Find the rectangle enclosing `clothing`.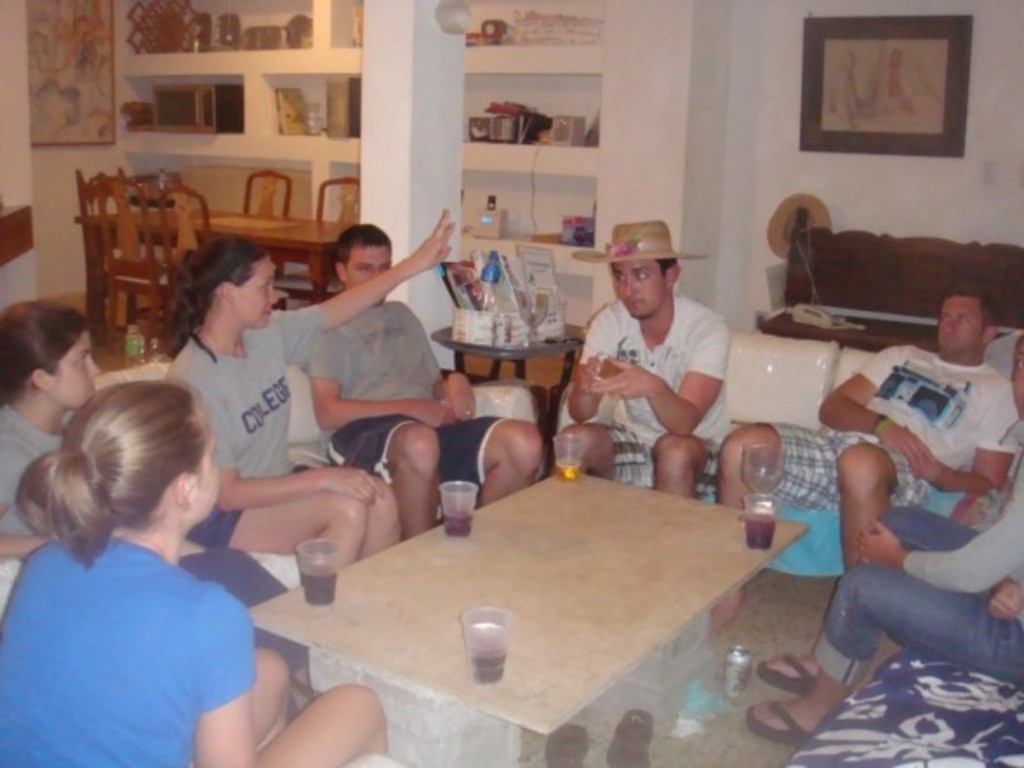
299, 295, 515, 497.
